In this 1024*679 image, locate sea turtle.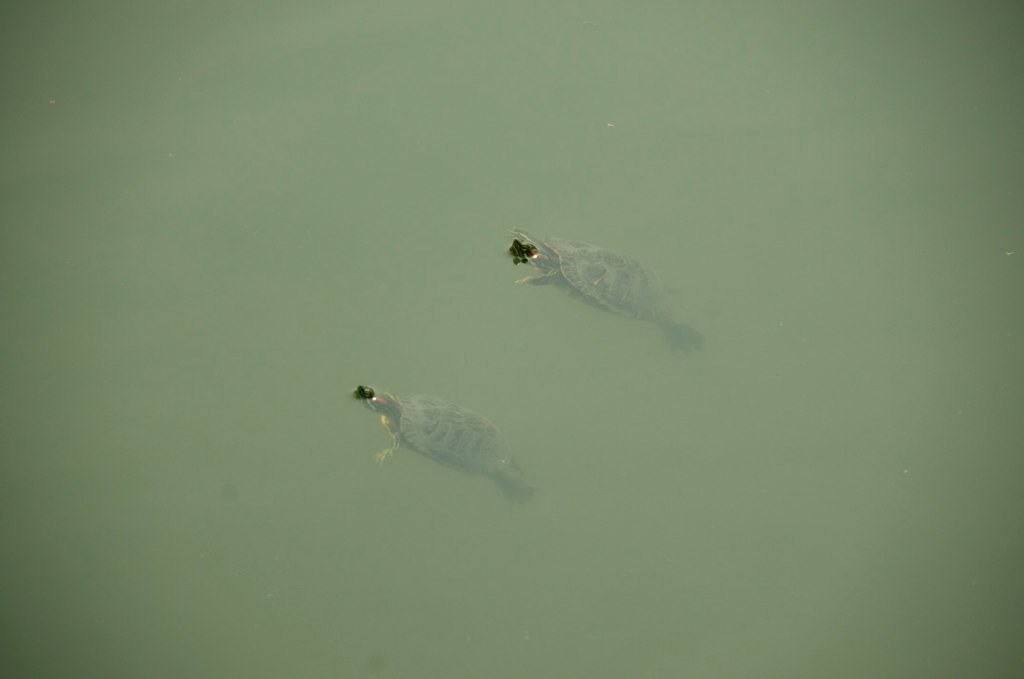
Bounding box: 505 230 702 355.
